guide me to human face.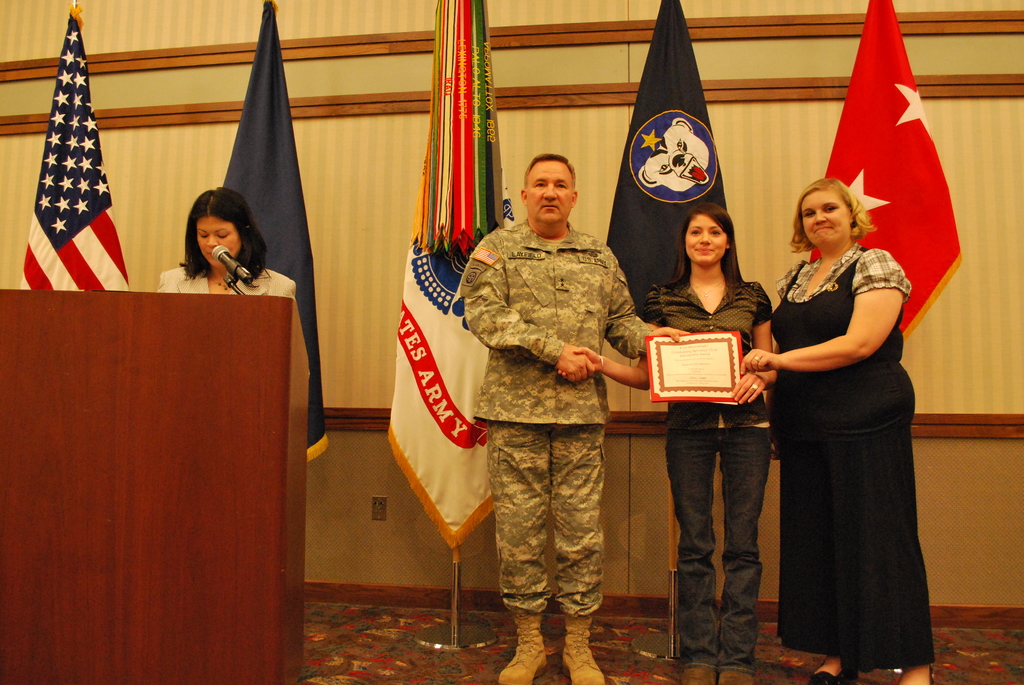
Guidance: bbox=(685, 214, 726, 265).
